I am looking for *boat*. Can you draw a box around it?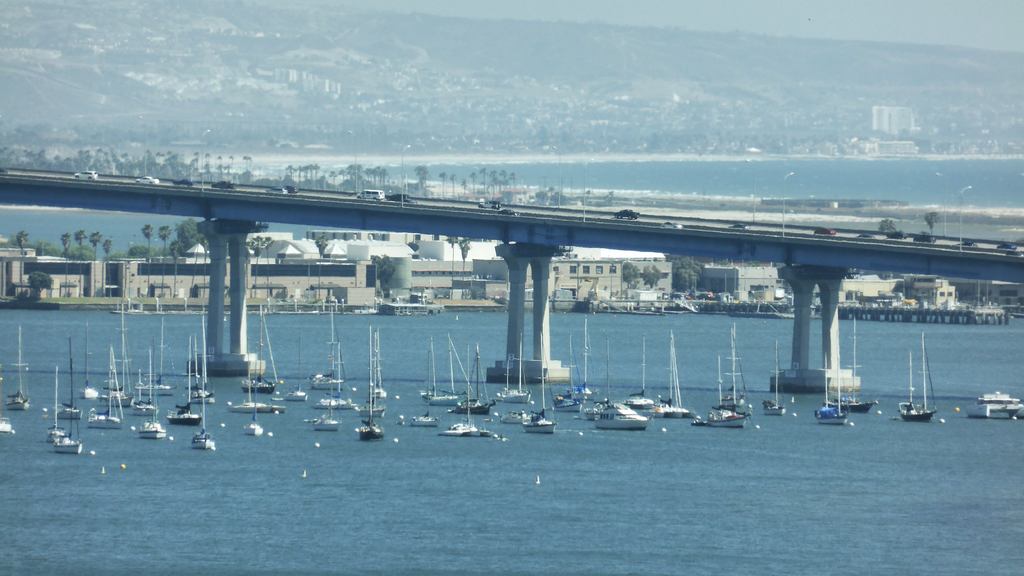
Sure, the bounding box is Rect(899, 331, 963, 421).
